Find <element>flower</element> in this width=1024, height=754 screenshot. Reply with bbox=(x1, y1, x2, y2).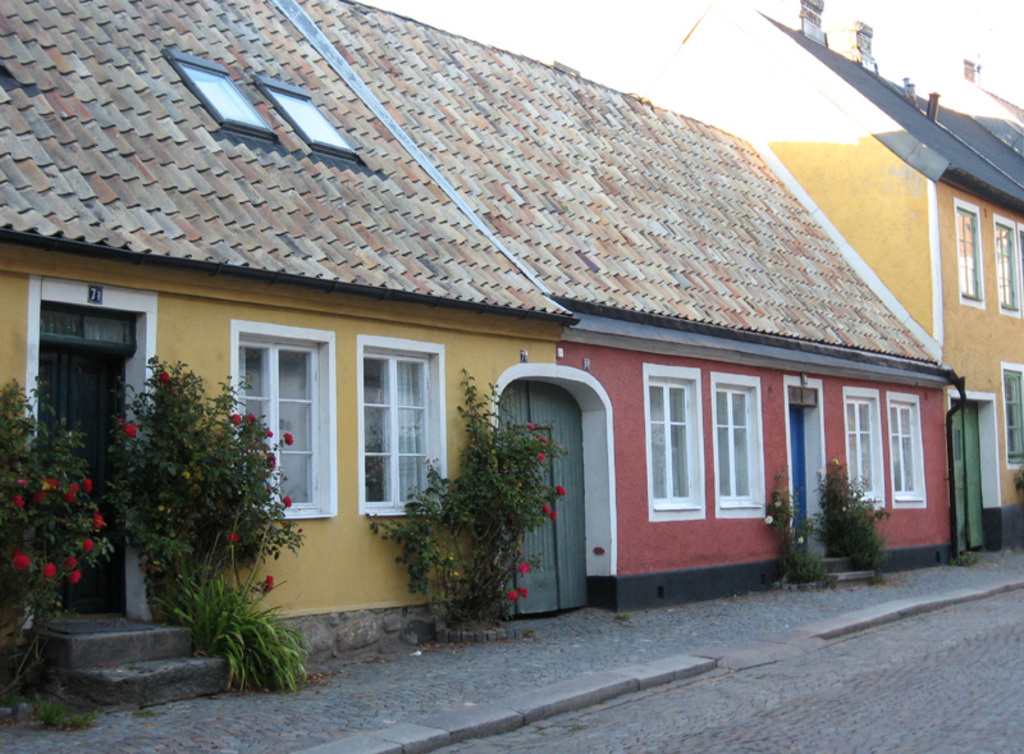
bbox=(265, 451, 276, 470).
